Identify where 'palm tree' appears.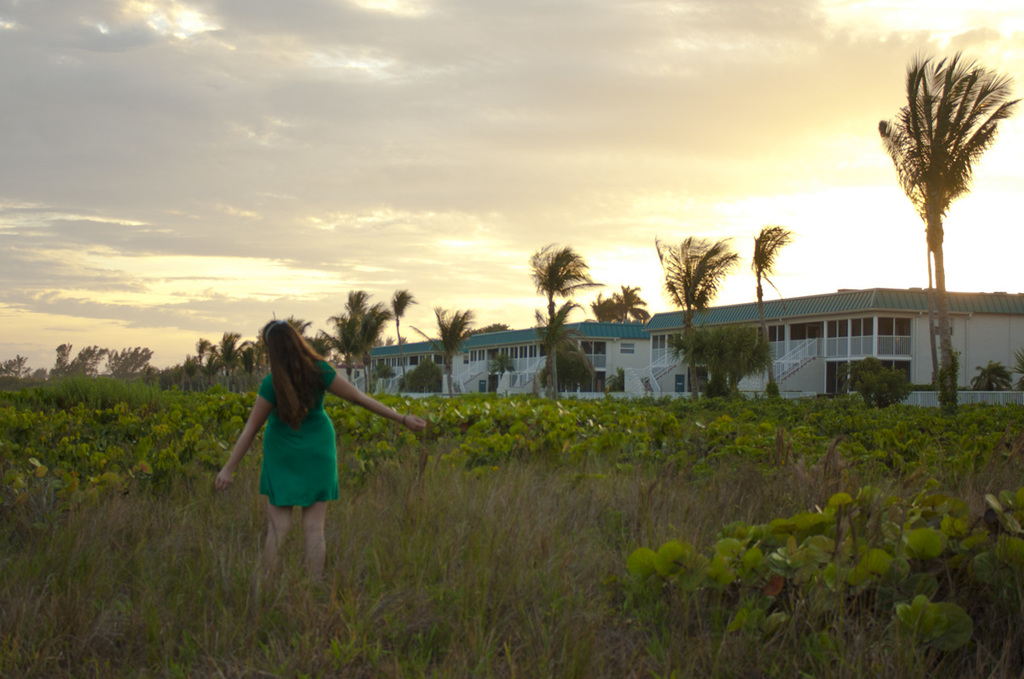
Appears at rect(433, 311, 459, 378).
